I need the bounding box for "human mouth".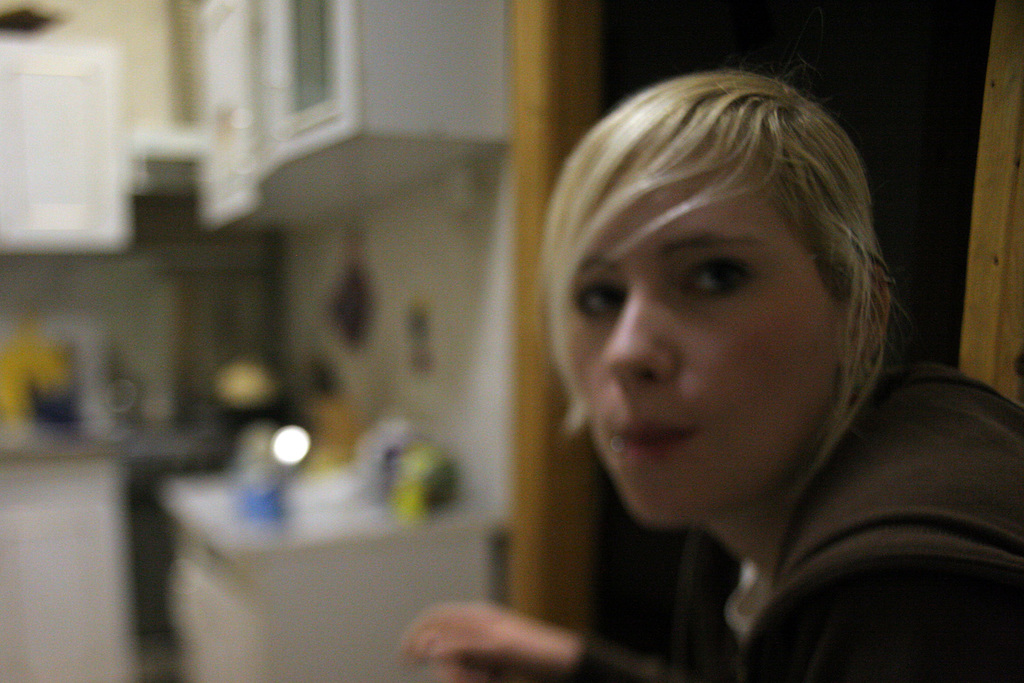
Here it is: locate(613, 415, 699, 463).
